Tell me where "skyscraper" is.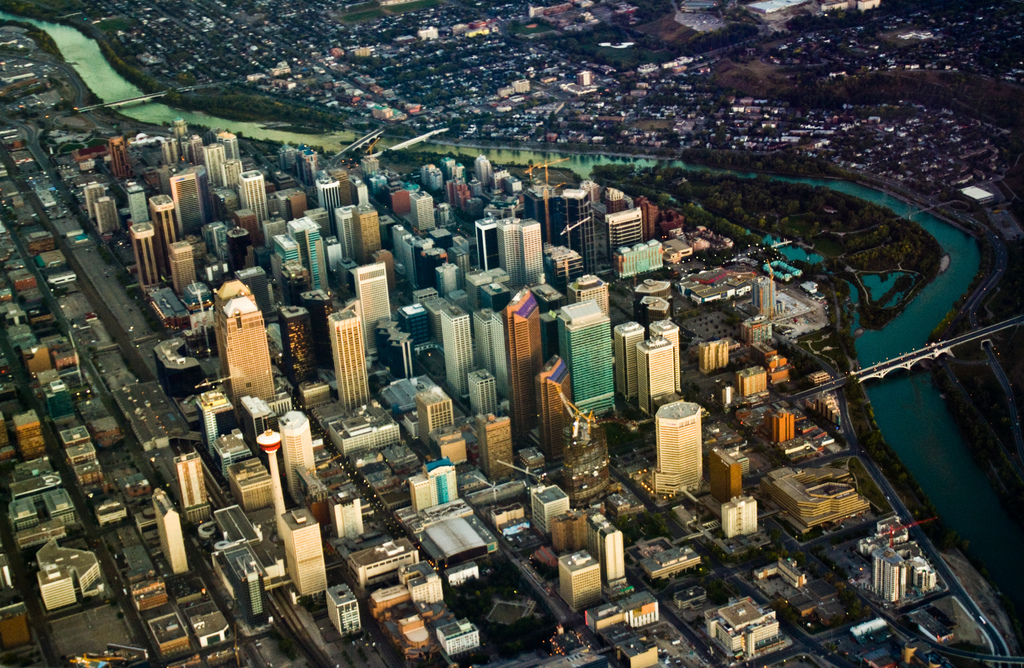
"skyscraper" is at 349:261:390:358.
